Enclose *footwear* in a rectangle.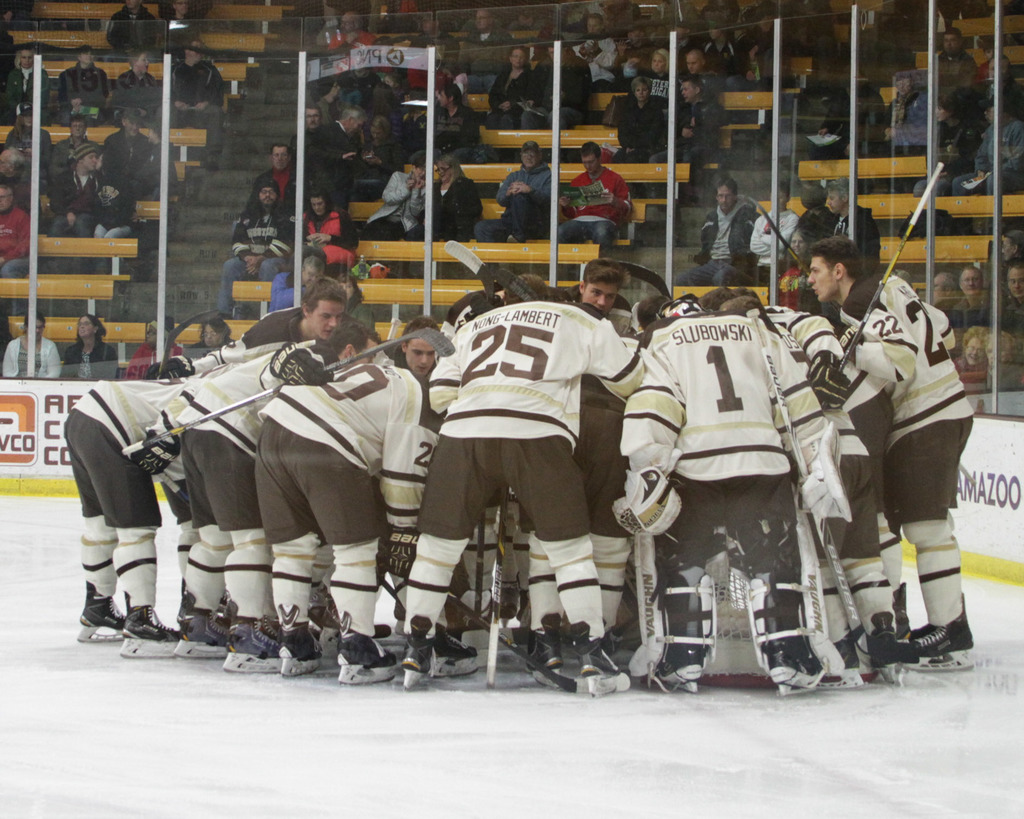
<box>339,623,399,670</box>.
